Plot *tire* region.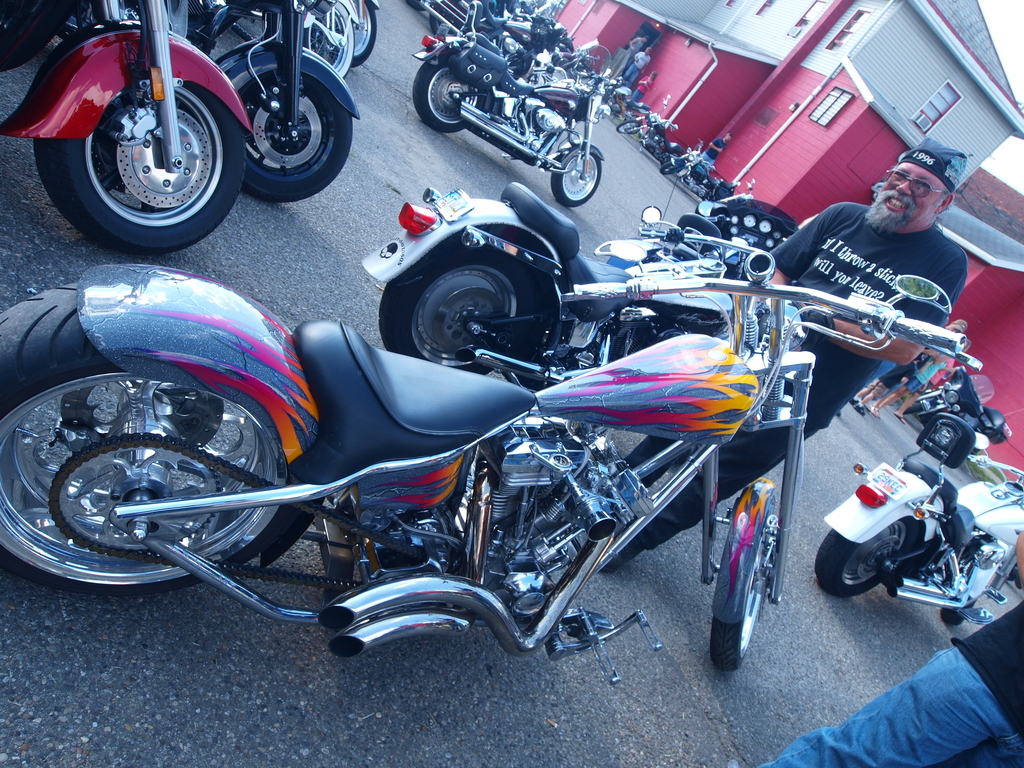
Plotted at BBox(280, 1, 353, 79).
